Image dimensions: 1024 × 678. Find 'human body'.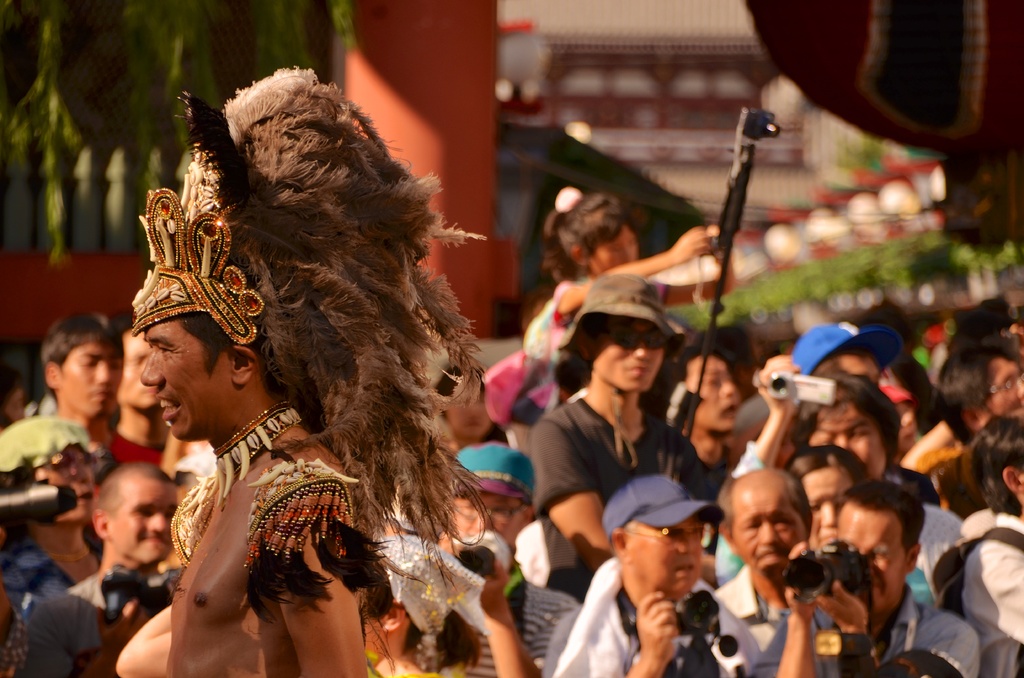
(551,464,760,677).
